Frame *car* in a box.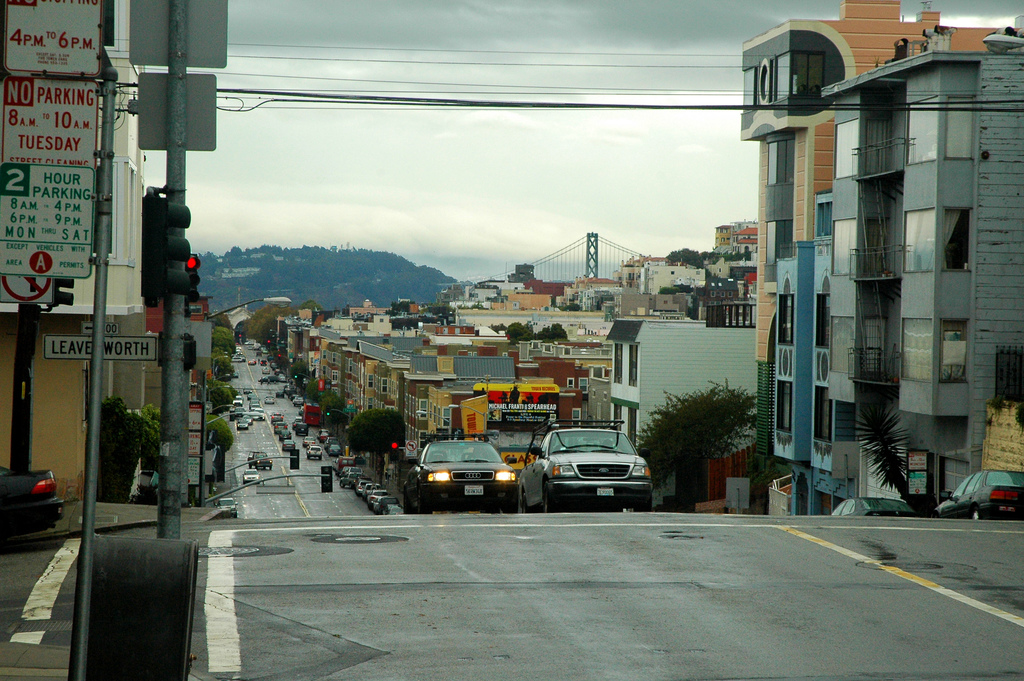
(403,431,516,512).
